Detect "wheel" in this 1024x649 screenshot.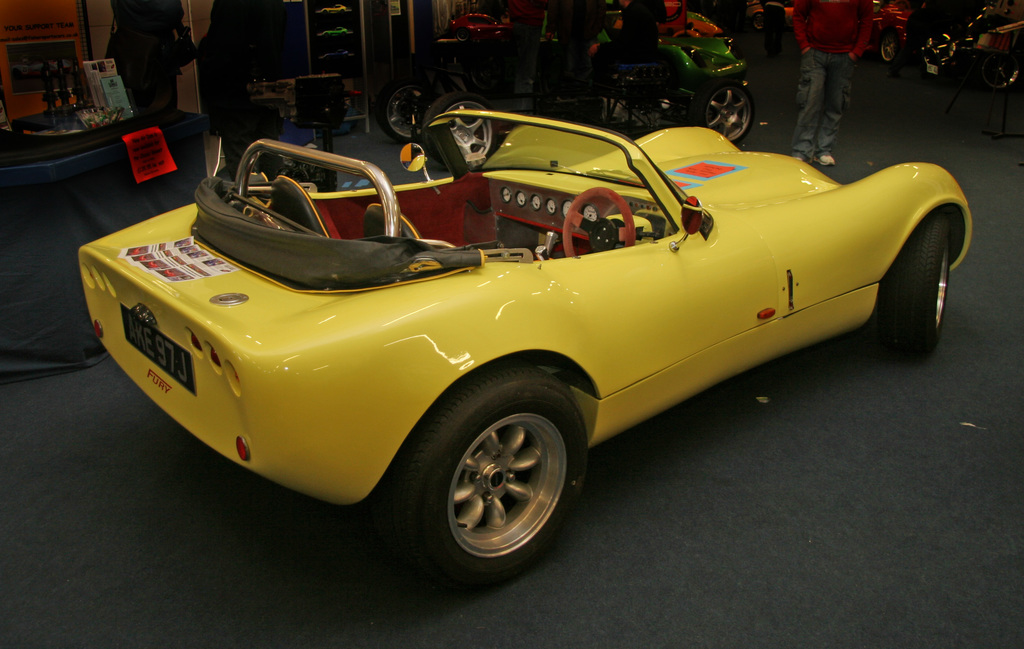
Detection: select_region(922, 26, 957, 65).
